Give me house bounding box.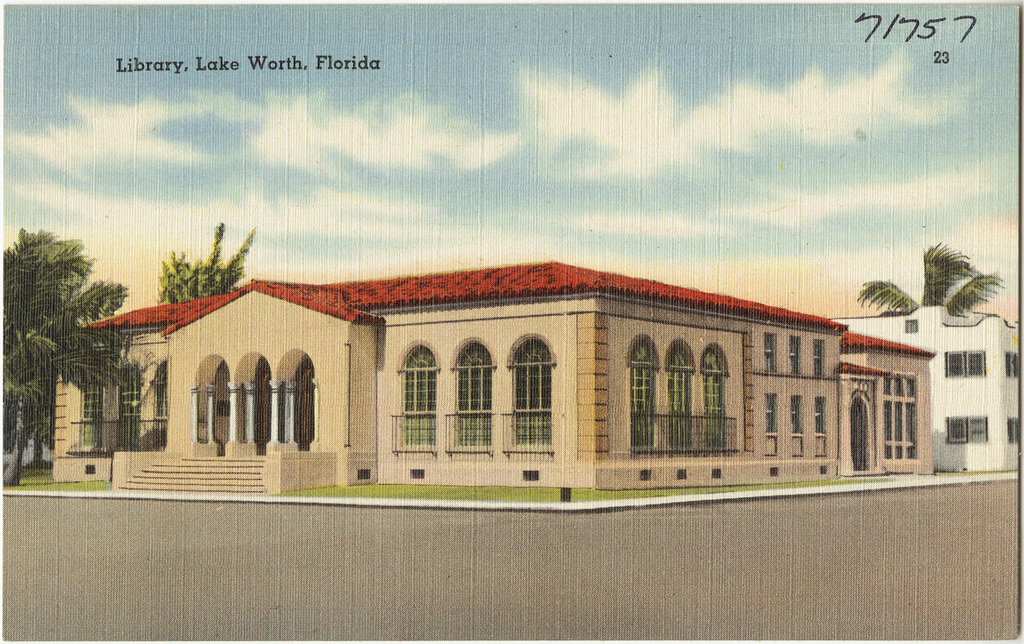
x1=55, y1=255, x2=939, y2=512.
